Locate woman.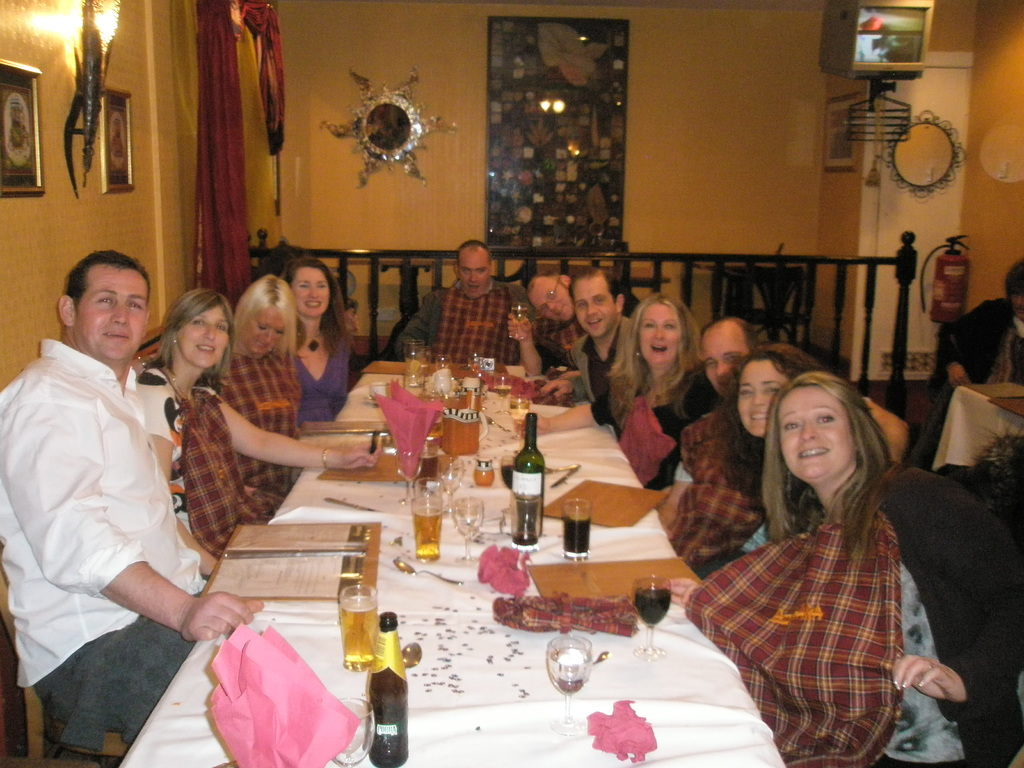
Bounding box: (left=511, top=288, right=706, bottom=492).
